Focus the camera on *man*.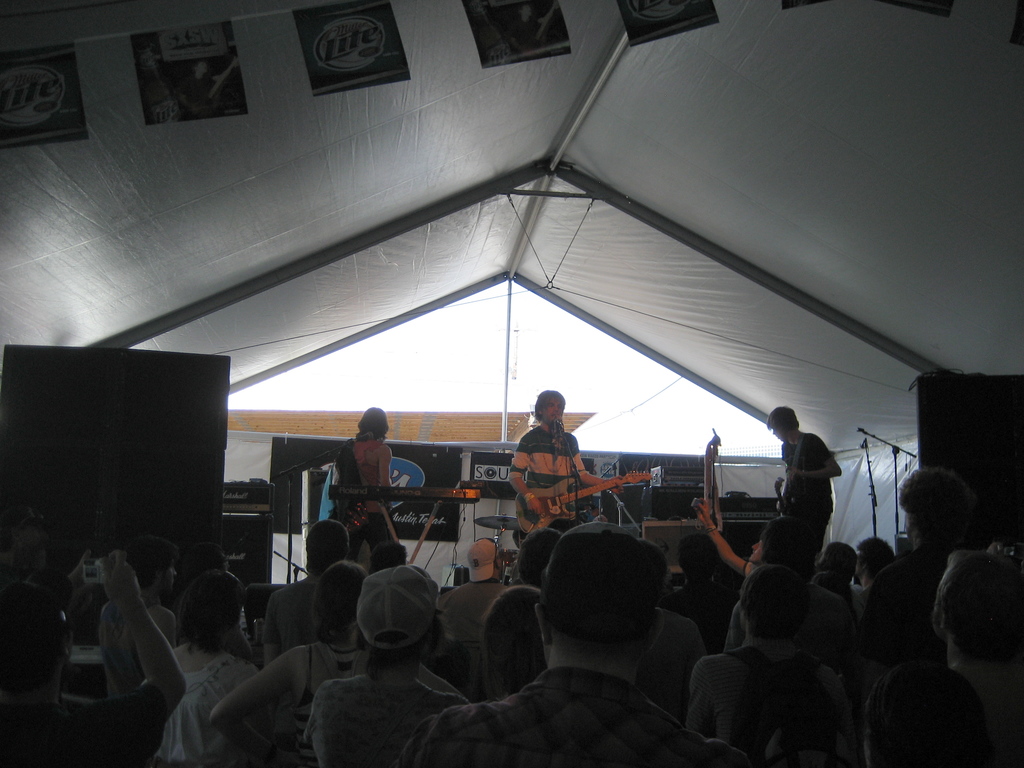
Focus region: pyautogui.locateOnScreen(767, 409, 844, 545).
